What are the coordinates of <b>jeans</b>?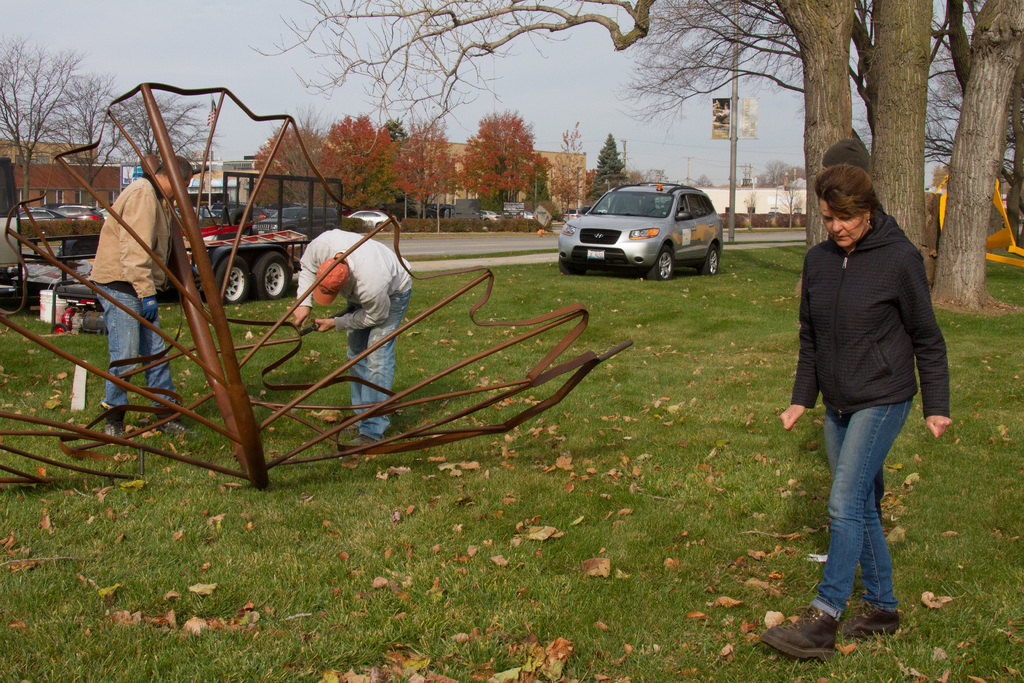
812, 390, 917, 639.
